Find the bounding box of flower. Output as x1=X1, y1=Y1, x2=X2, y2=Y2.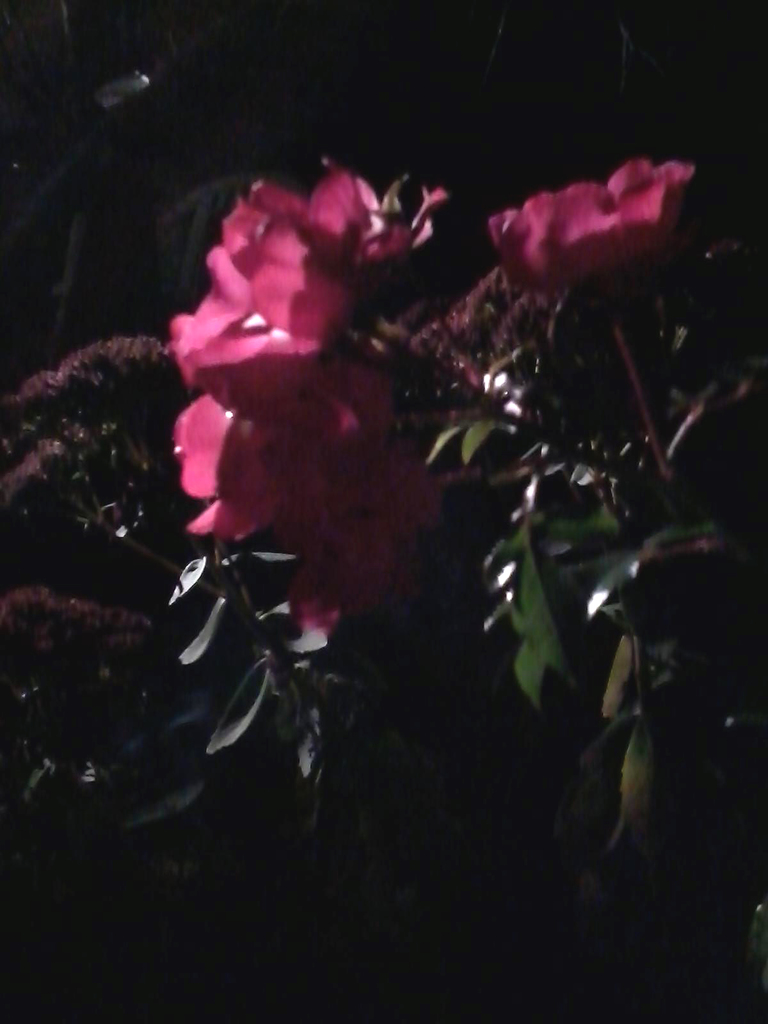
x1=479, y1=141, x2=701, y2=297.
